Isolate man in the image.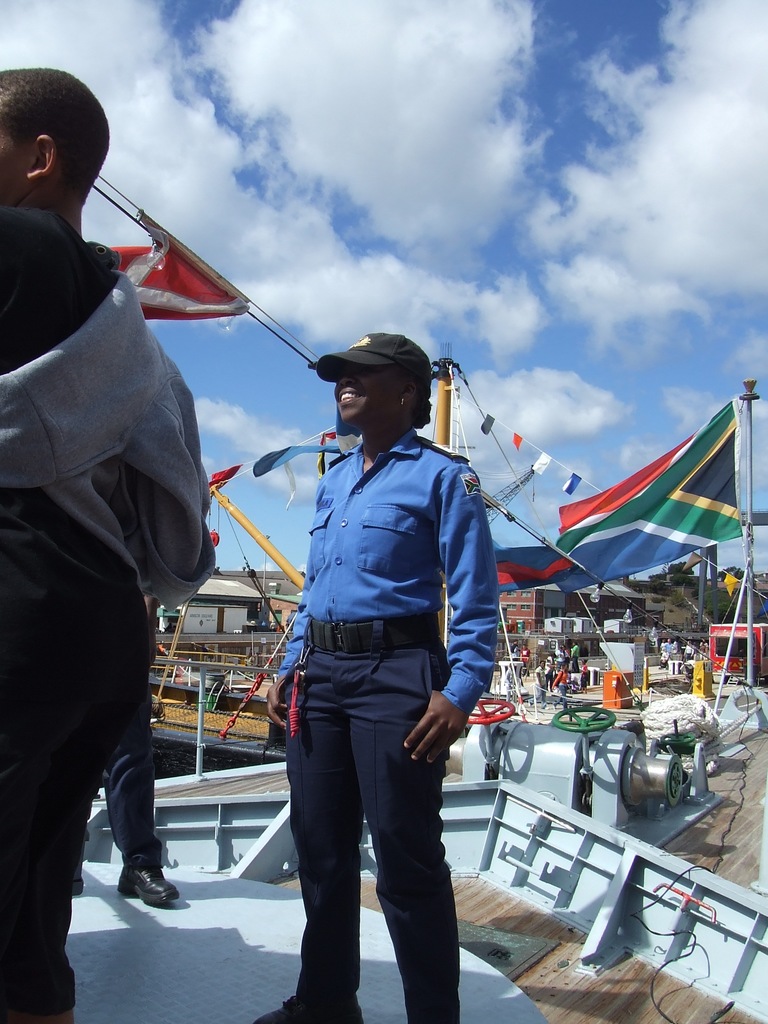
Isolated region: (left=0, top=66, right=220, bottom=1023).
